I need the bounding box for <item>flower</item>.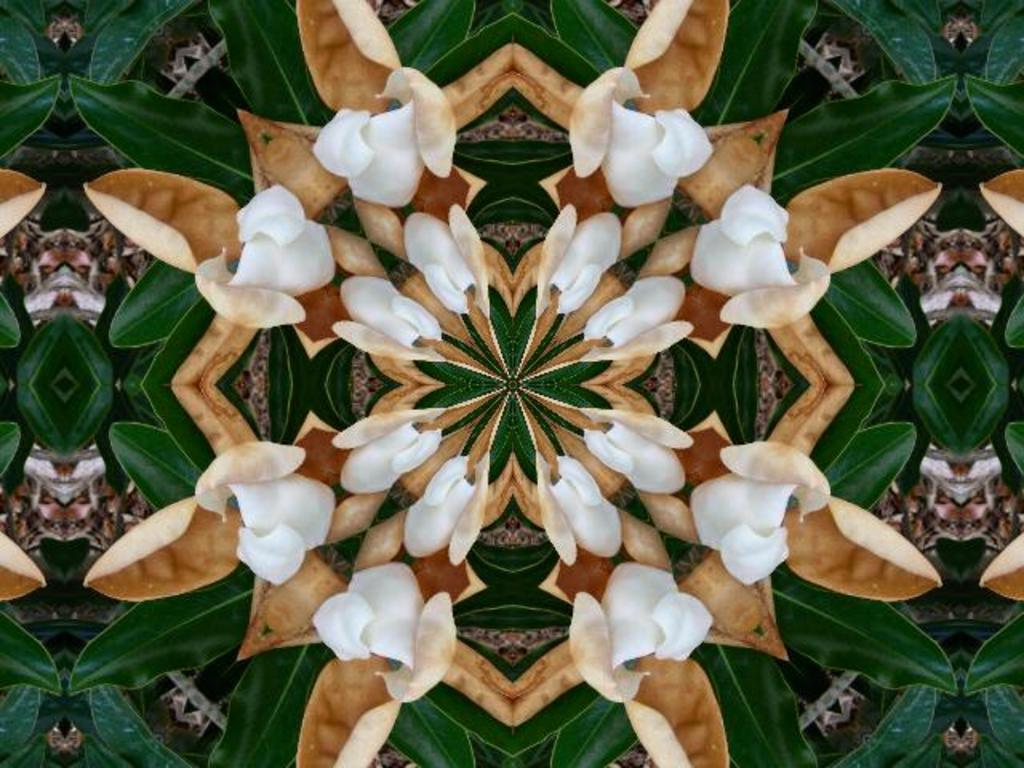
Here it is: bbox=[82, 0, 944, 766].
